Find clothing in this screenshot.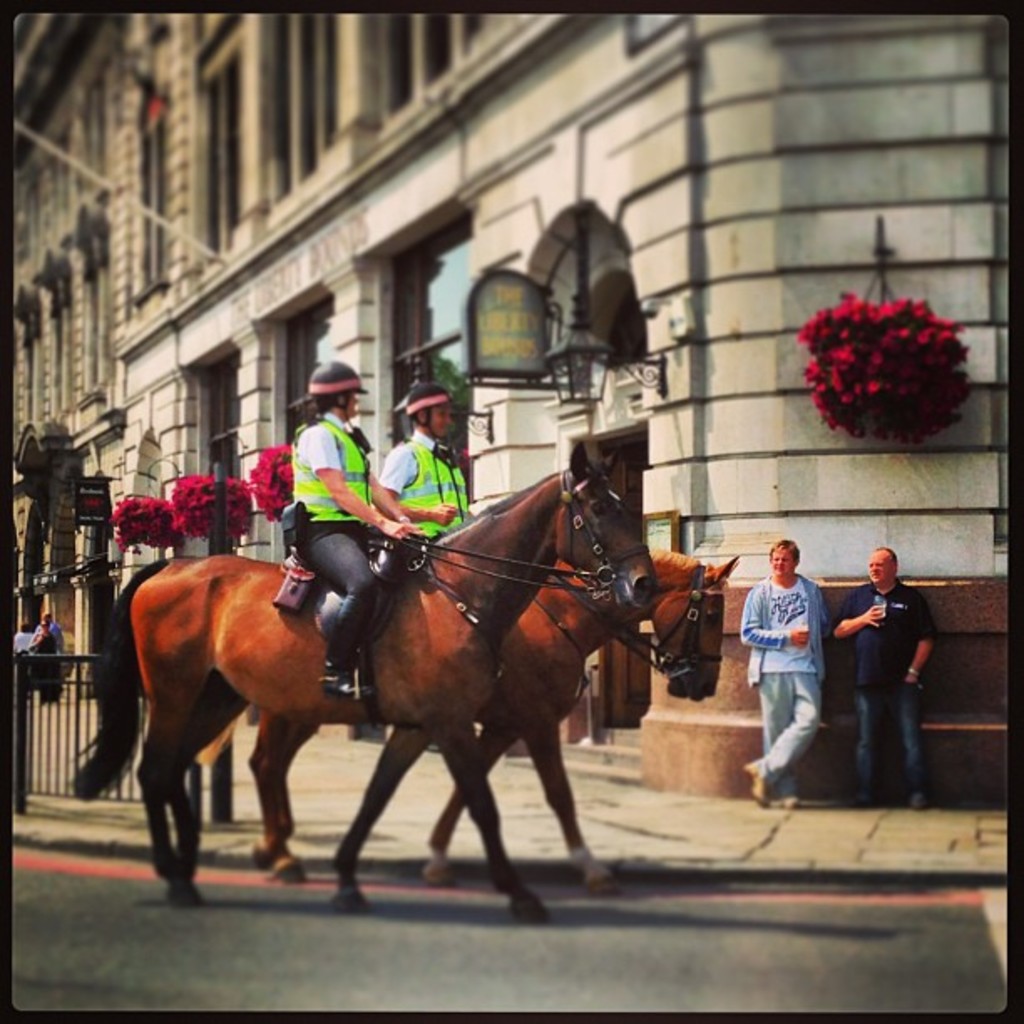
The bounding box for clothing is rect(289, 408, 400, 661).
